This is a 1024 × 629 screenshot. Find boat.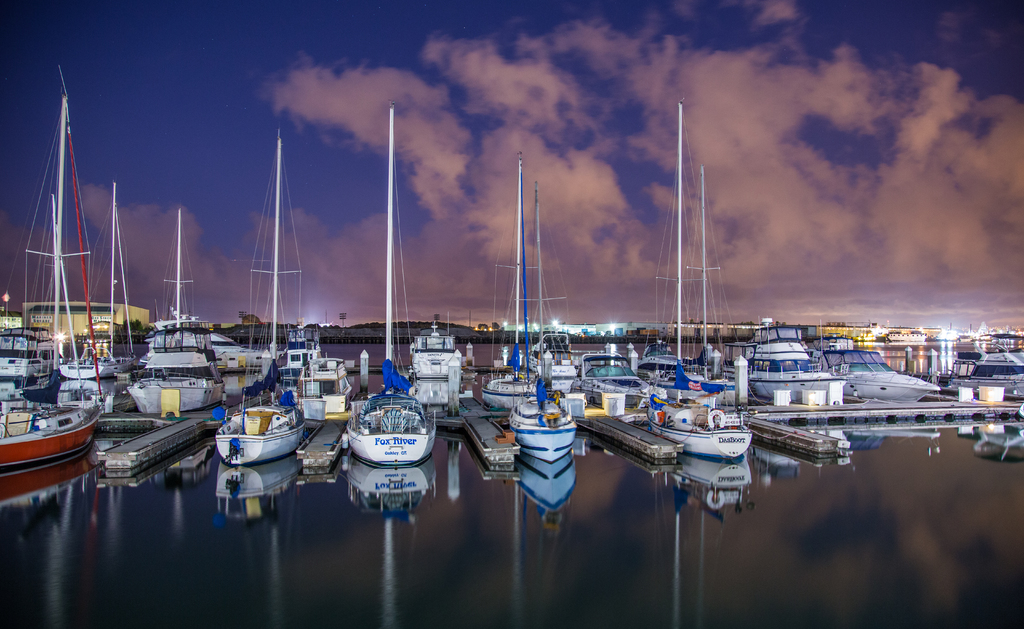
Bounding box: <bbox>634, 100, 736, 393</bbox>.
